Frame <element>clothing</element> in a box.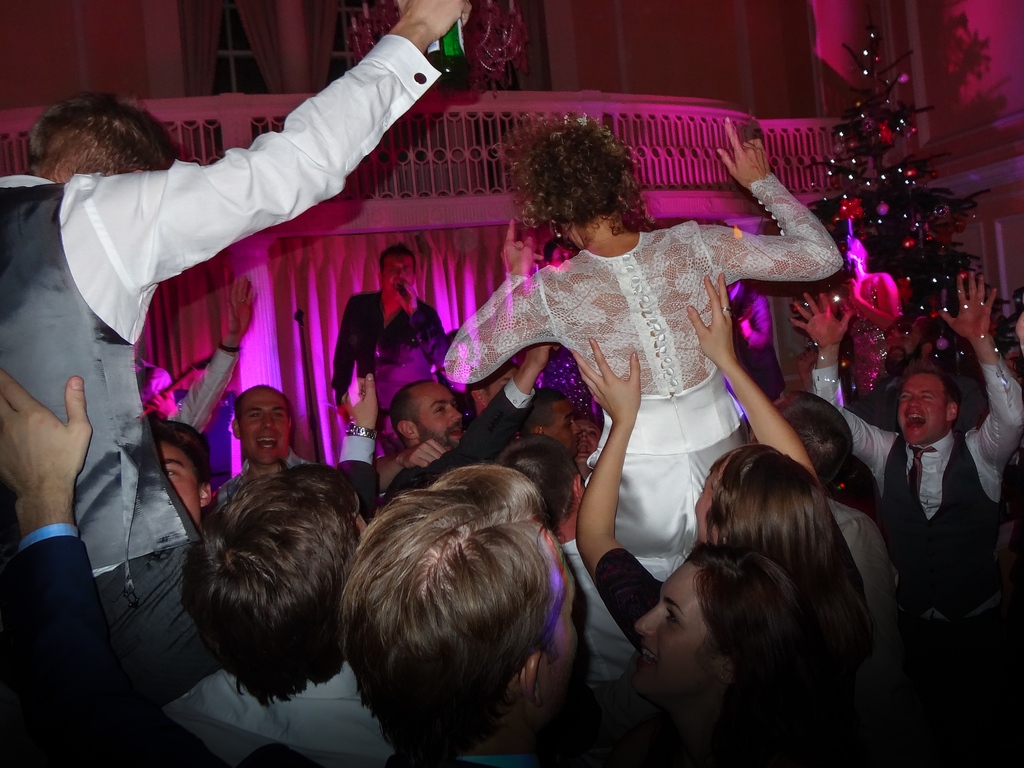
[x1=568, y1=527, x2=643, y2=737].
